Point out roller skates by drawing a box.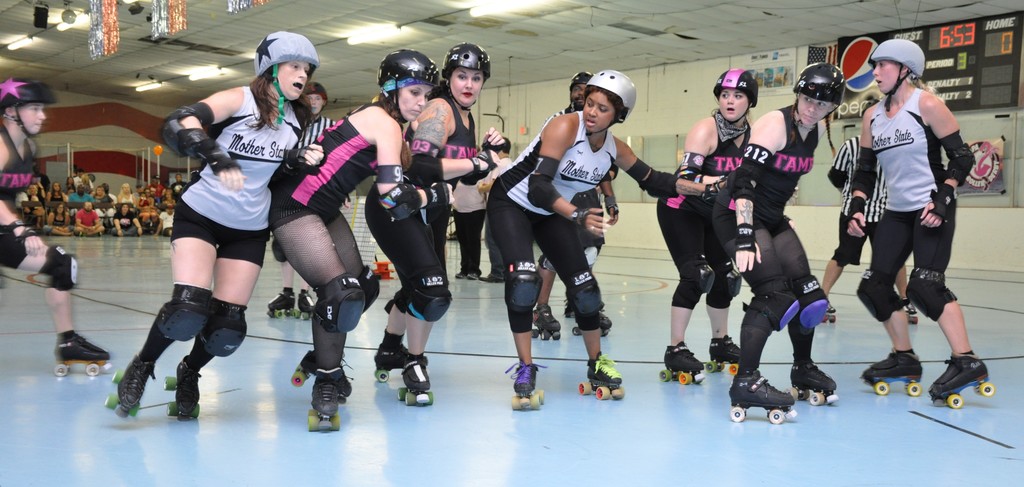
860, 348, 923, 398.
